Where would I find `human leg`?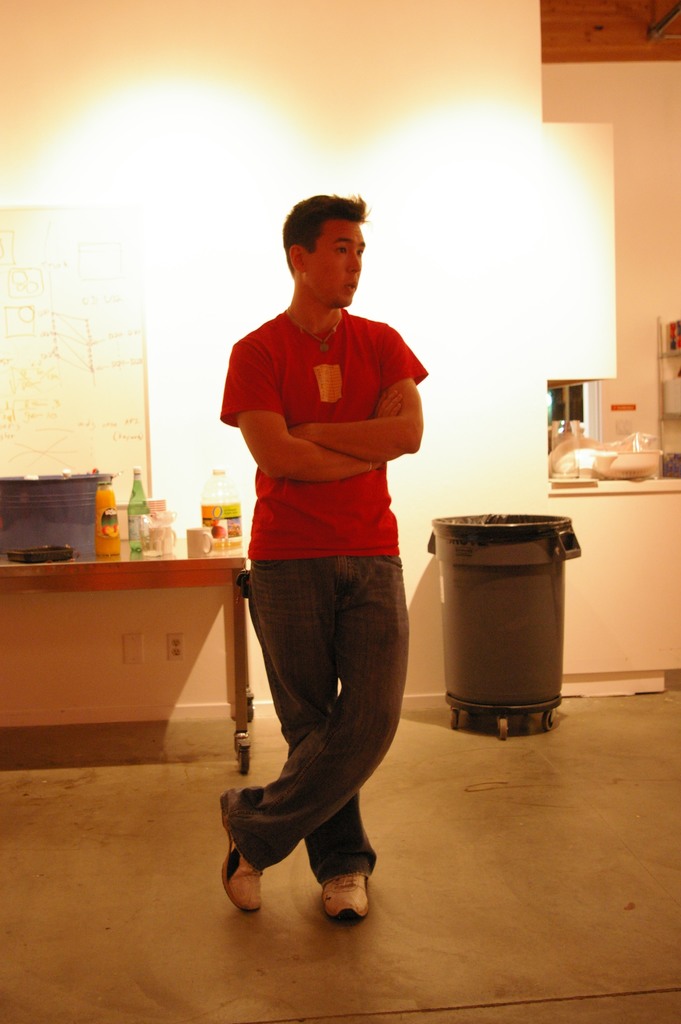
At 217 543 415 908.
